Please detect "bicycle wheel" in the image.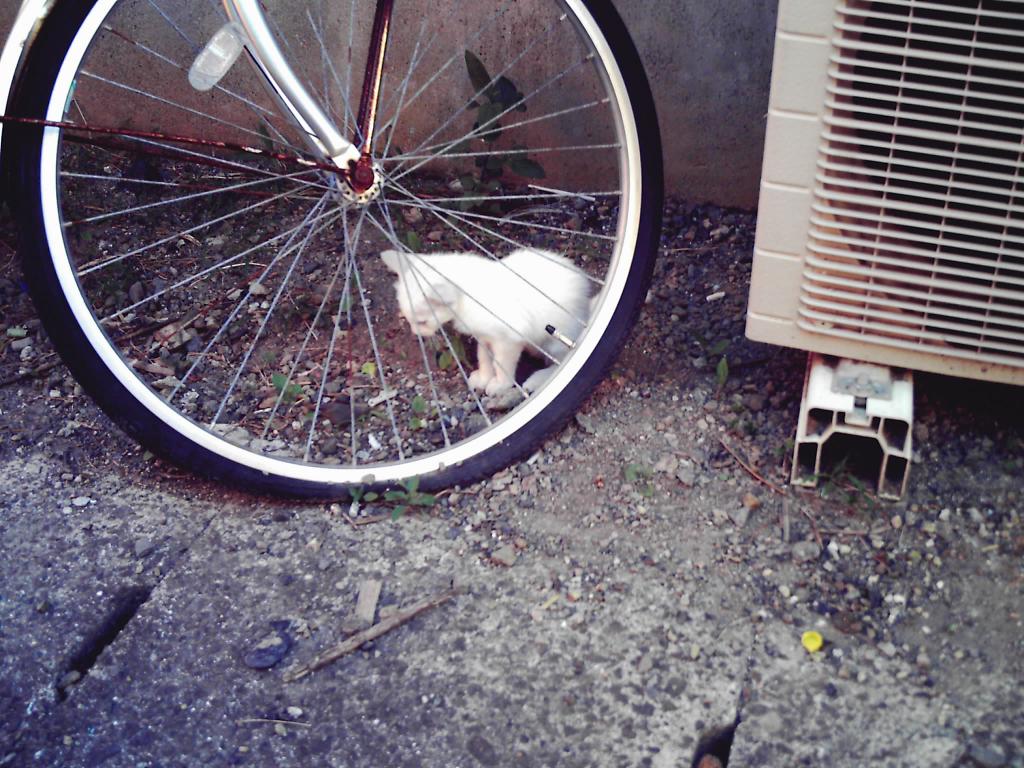
box(28, 0, 657, 509).
